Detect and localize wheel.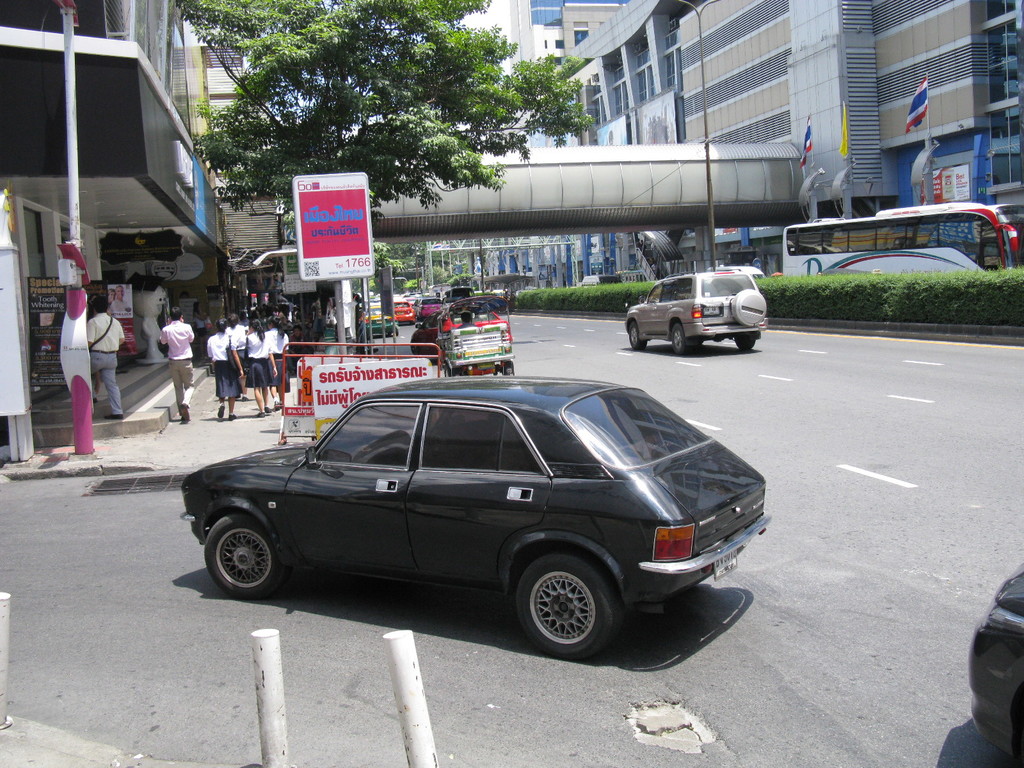
Localized at [628,319,646,351].
